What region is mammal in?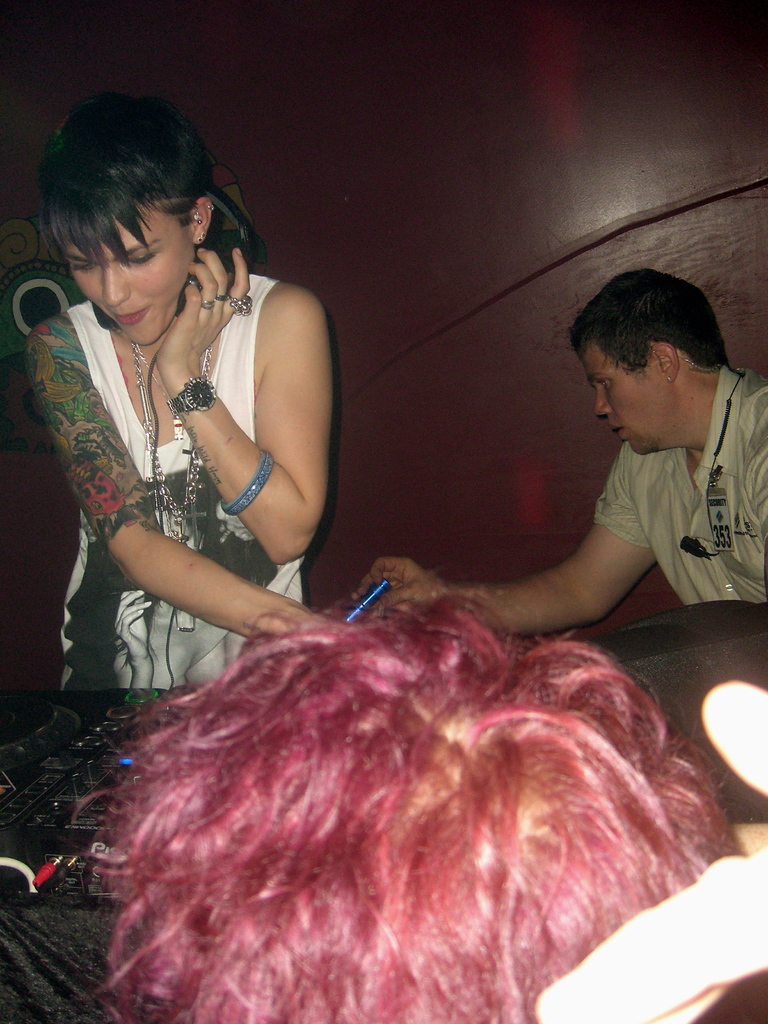
Rect(10, 129, 355, 707).
